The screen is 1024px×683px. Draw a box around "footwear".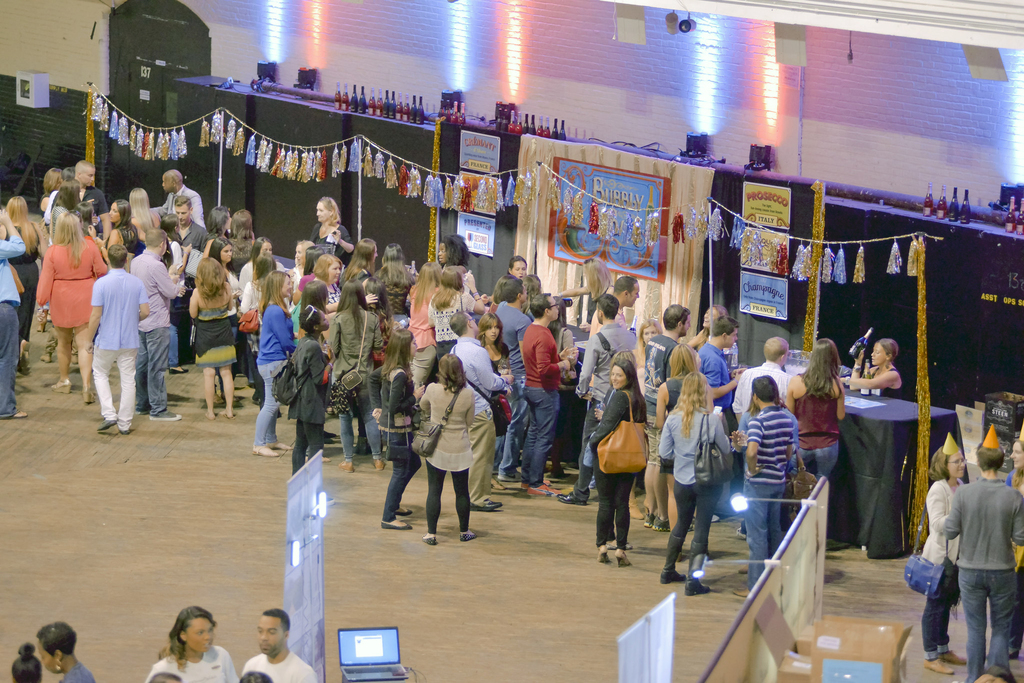
l=925, t=658, r=952, b=675.
